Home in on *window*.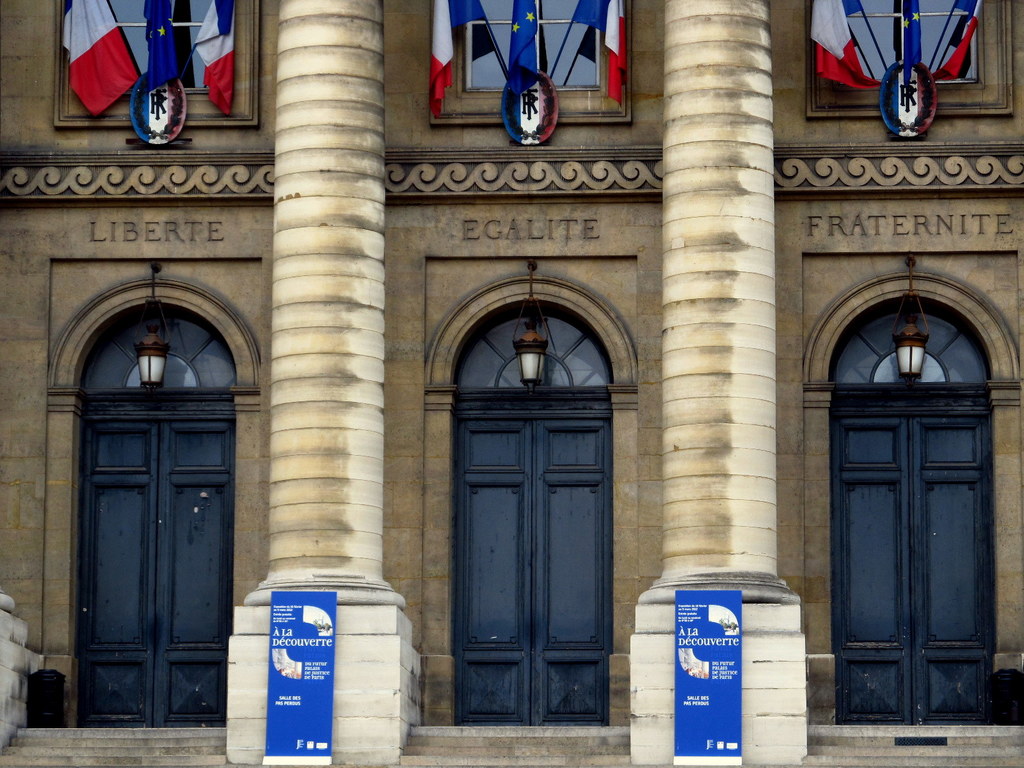
Homed in at [left=447, top=0, right=618, bottom=115].
